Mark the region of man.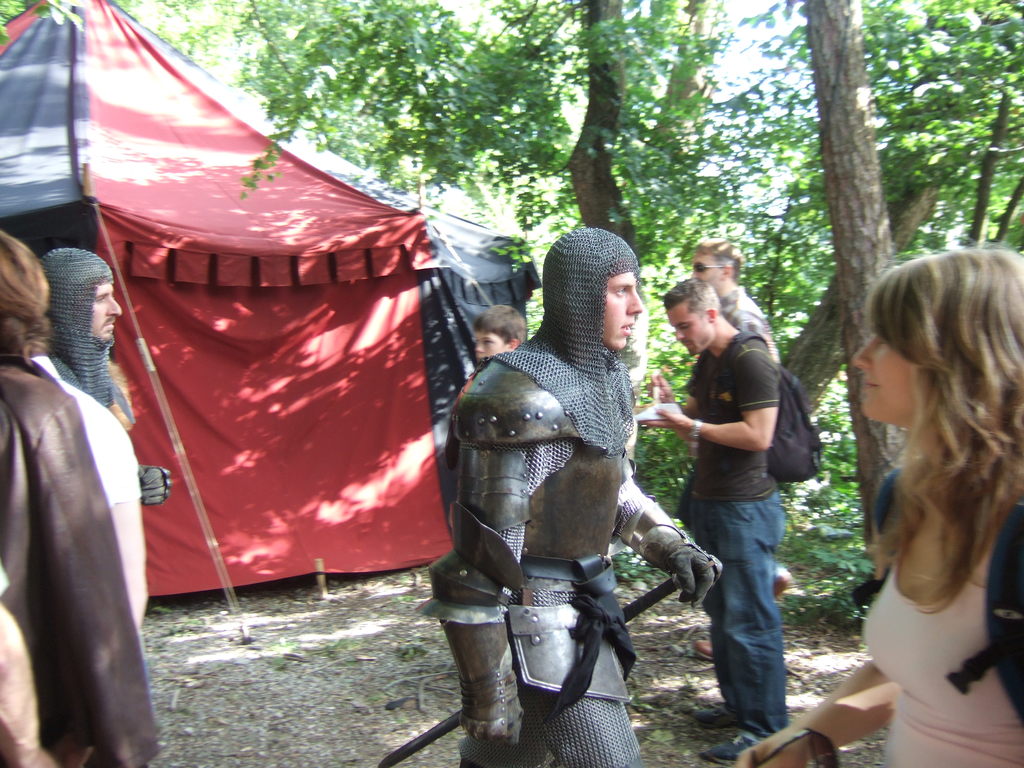
Region: [left=428, top=227, right=722, bottom=767].
